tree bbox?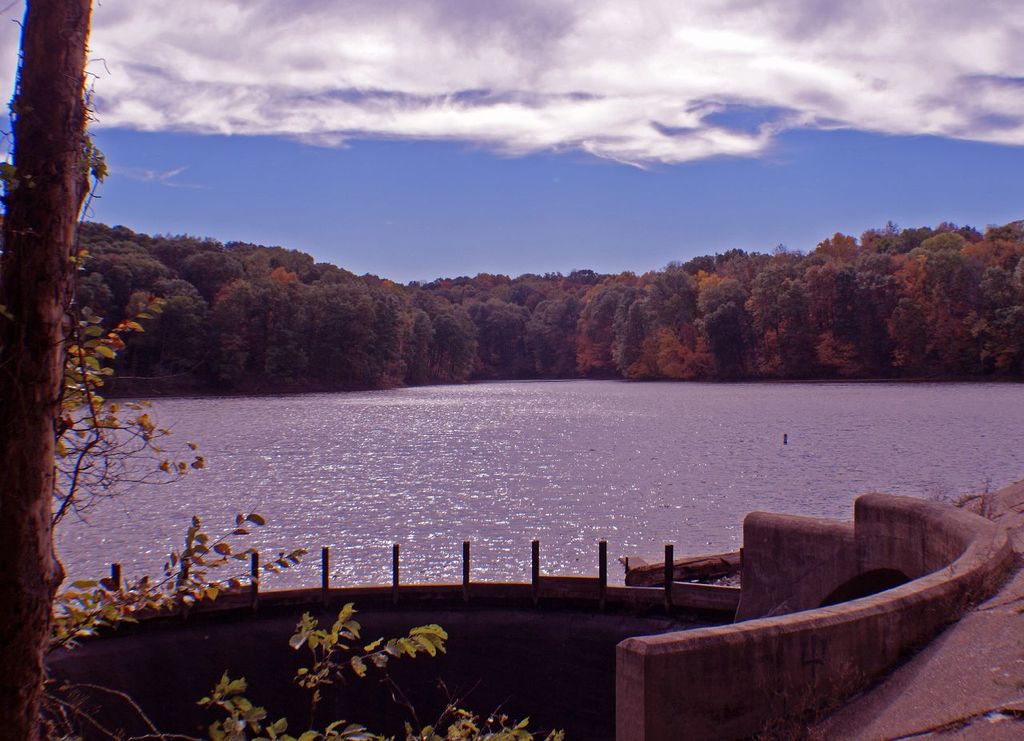
l=1, t=0, r=555, b=740
